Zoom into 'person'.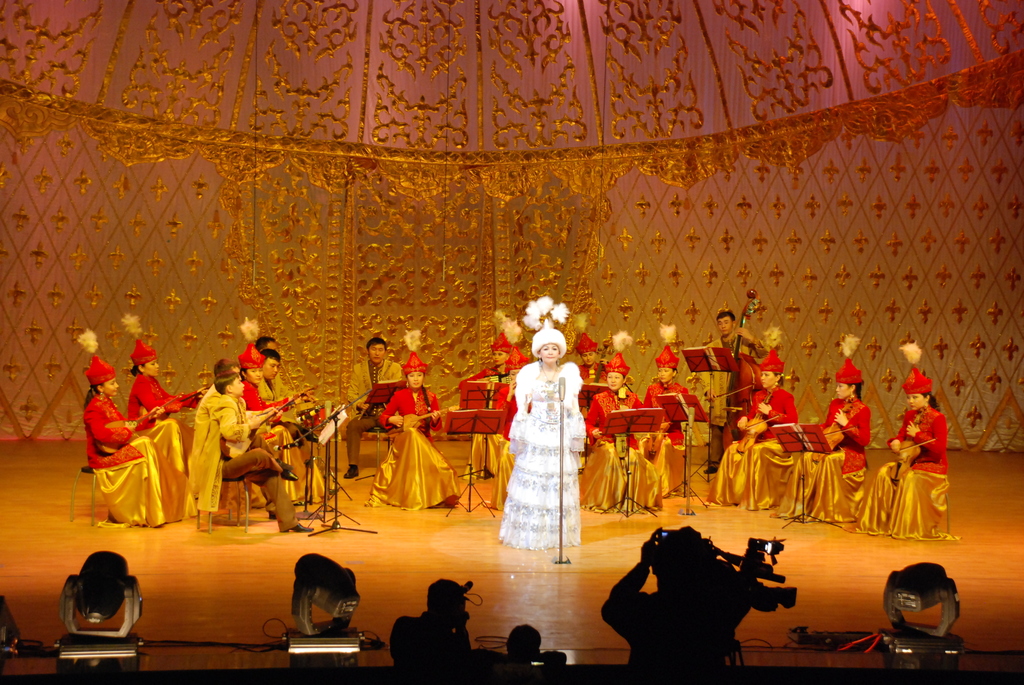
Zoom target: x1=620, y1=519, x2=748, y2=672.
